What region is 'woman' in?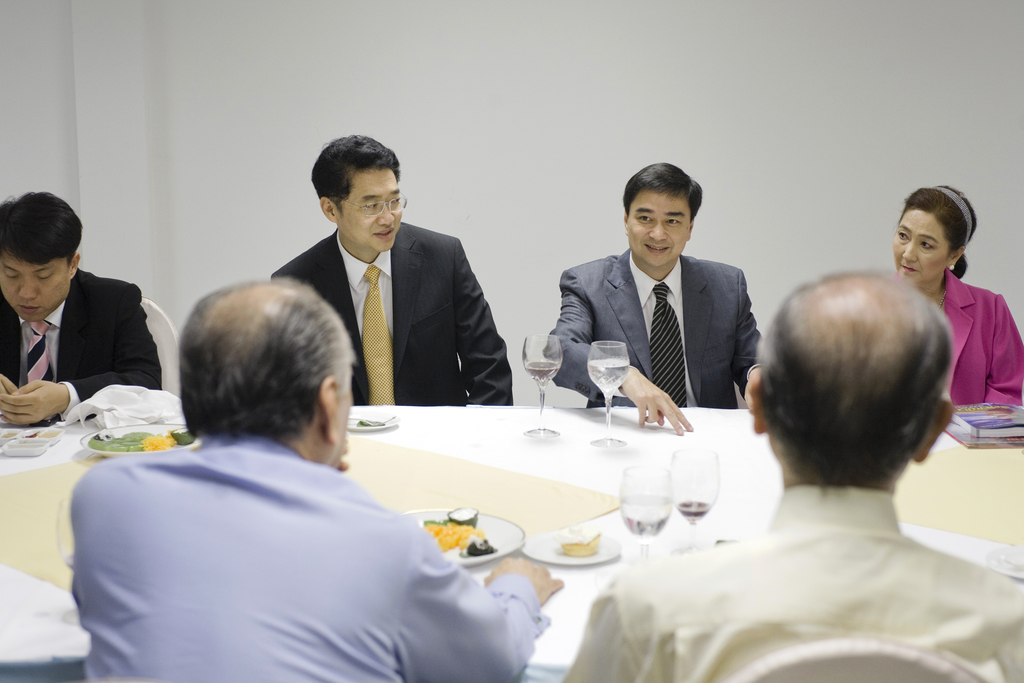
888/183/1023/408.
